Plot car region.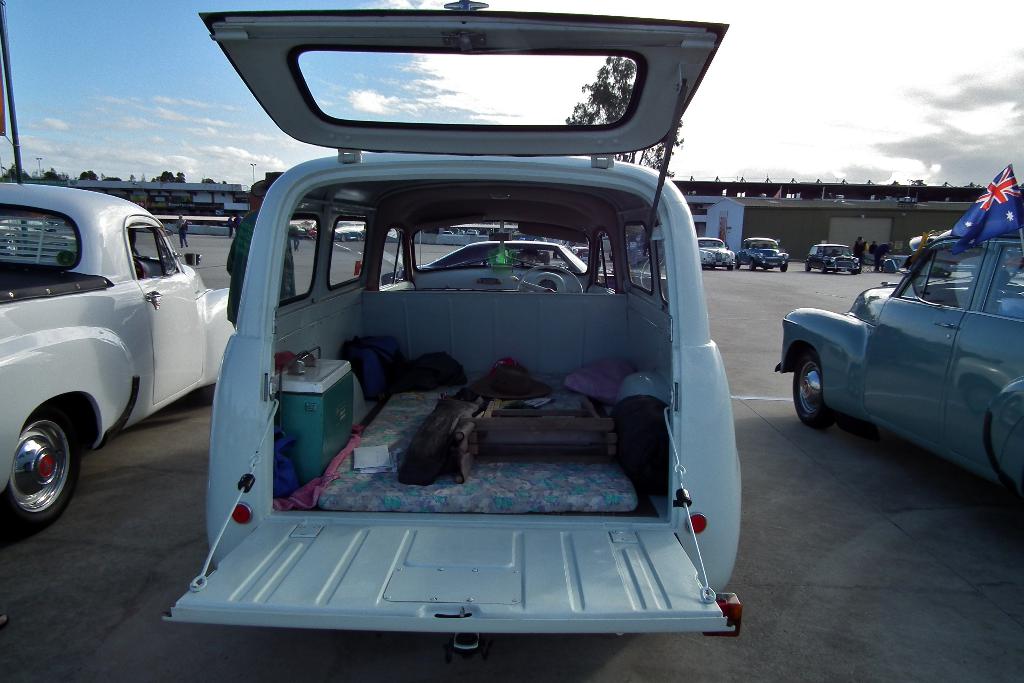
Plotted at x1=737, y1=235, x2=792, y2=270.
